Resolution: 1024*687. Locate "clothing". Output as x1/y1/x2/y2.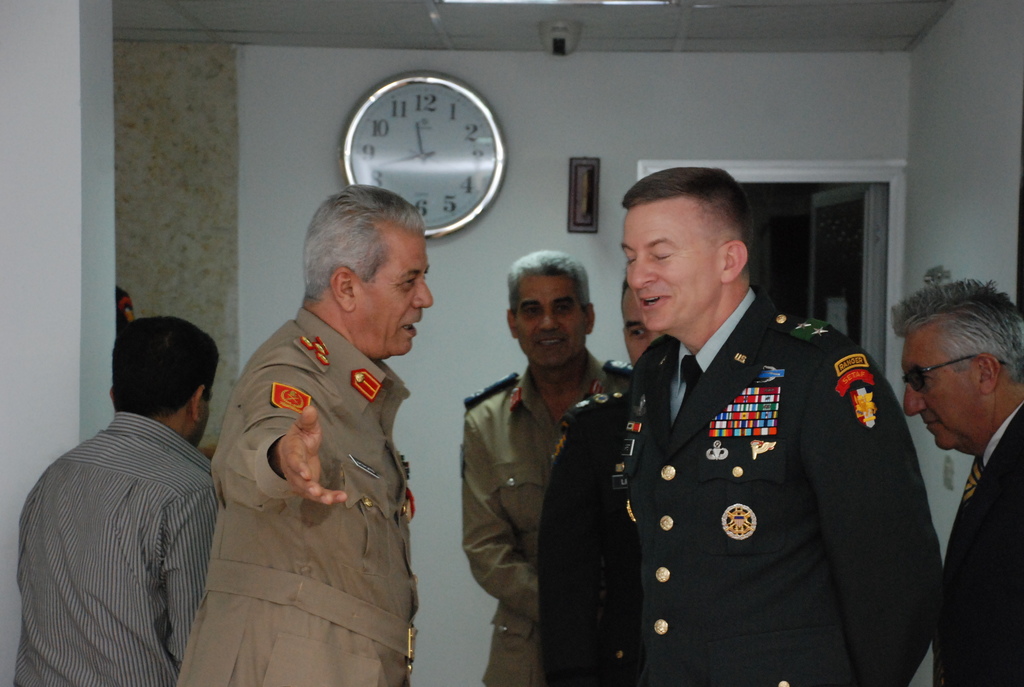
463/365/607/684.
